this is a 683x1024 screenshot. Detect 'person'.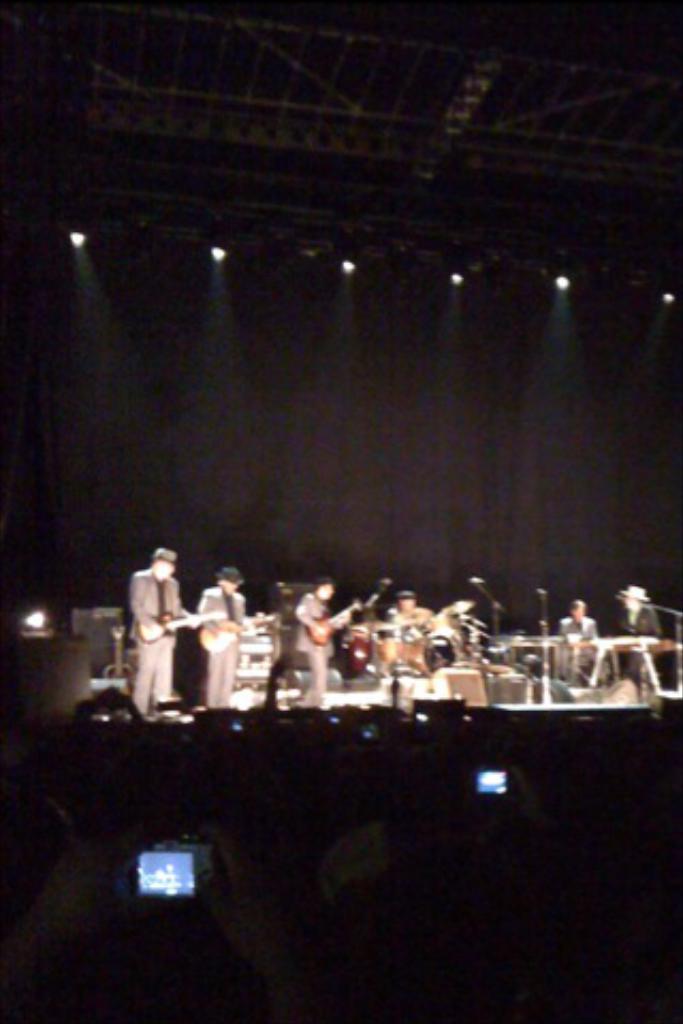
(x1=382, y1=580, x2=425, y2=681).
